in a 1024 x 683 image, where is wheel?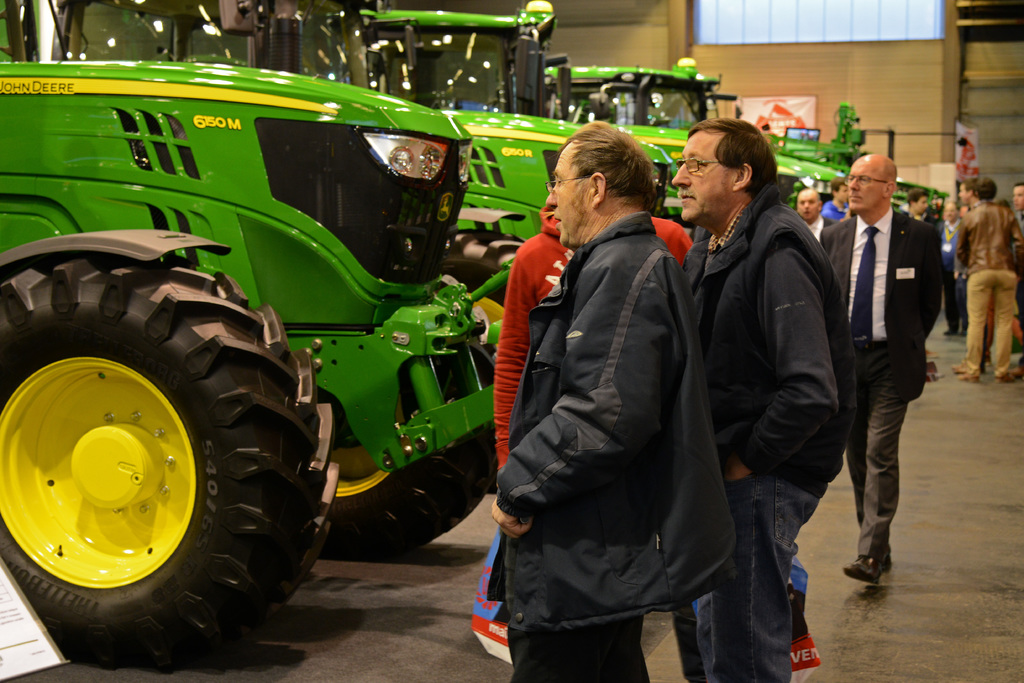
rect(309, 280, 496, 562).
